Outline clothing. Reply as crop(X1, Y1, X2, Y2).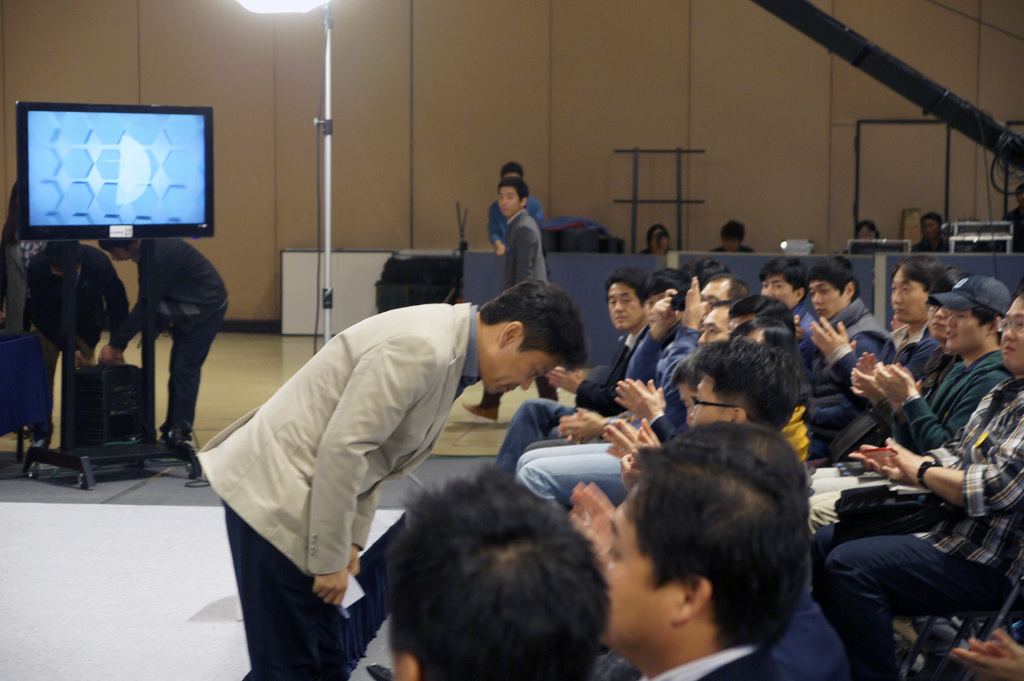
crop(497, 207, 559, 403).
